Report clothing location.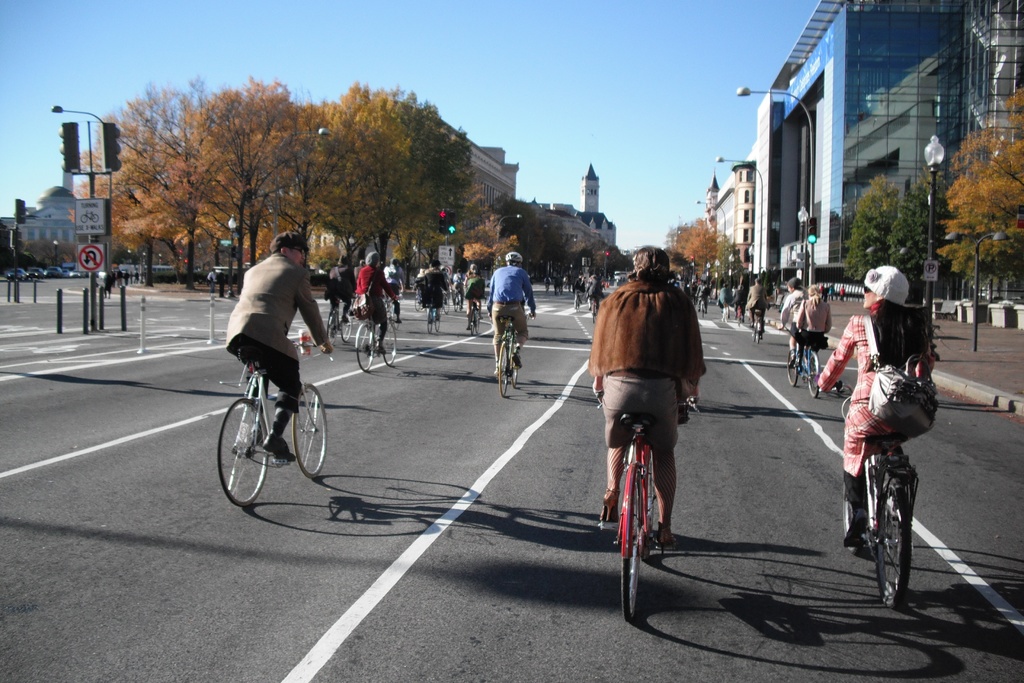
Report: left=781, top=288, right=808, bottom=334.
